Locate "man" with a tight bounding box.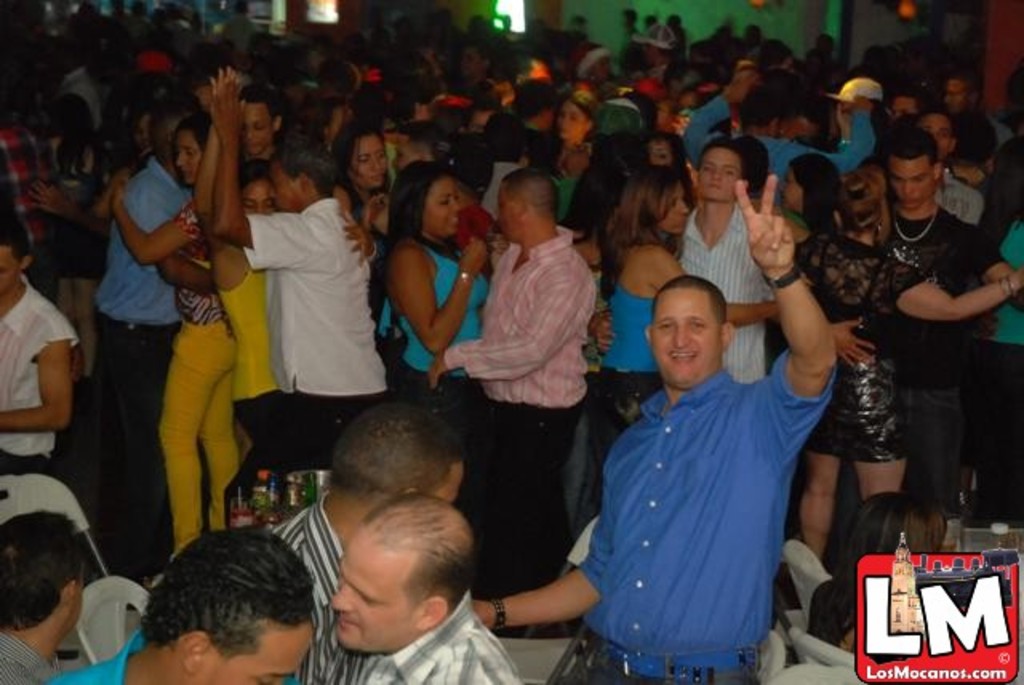
<region>208, 78, 390, 541</region>.
